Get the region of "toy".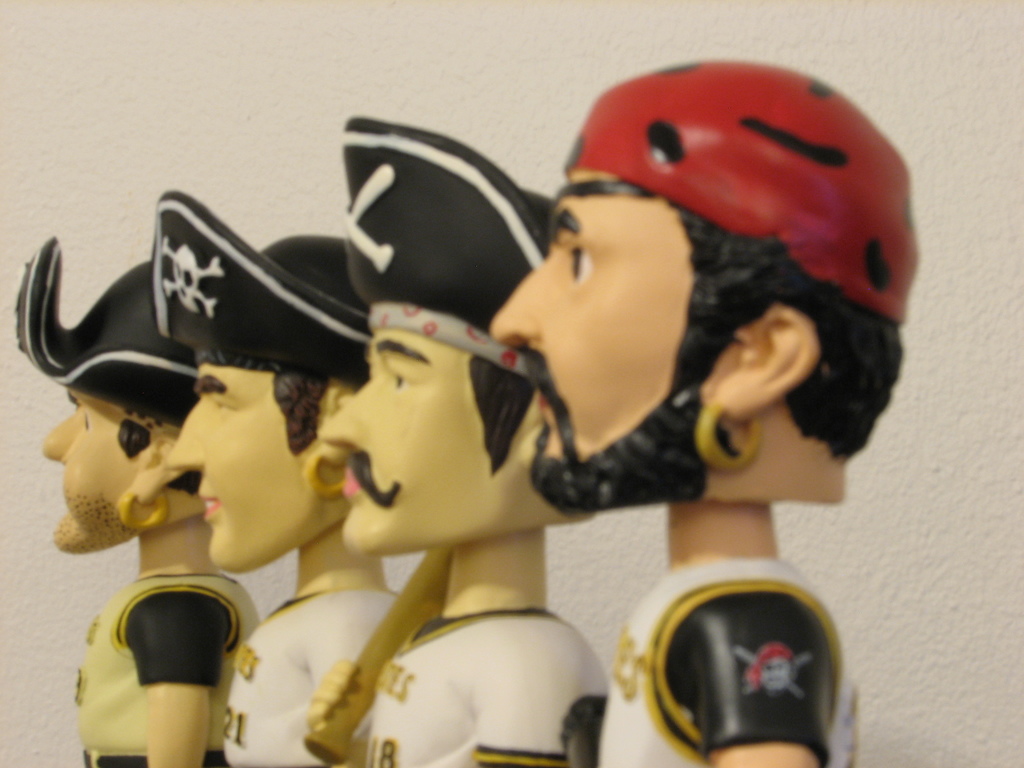
318 117 614 767.
